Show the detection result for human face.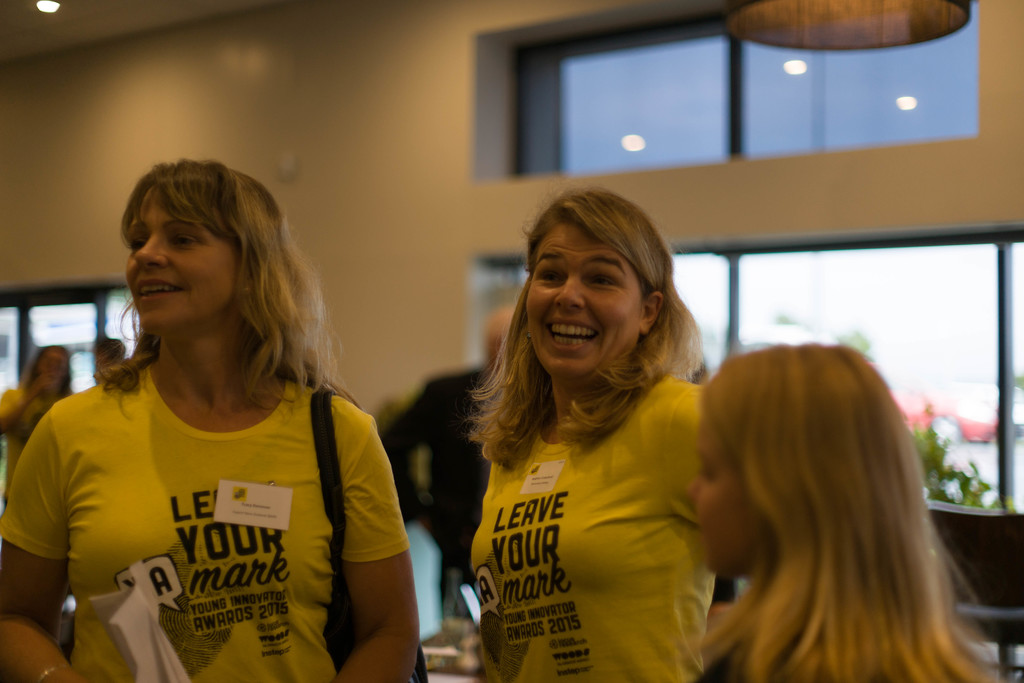
<bbox>524, 220, 648, 374</bbox>.
